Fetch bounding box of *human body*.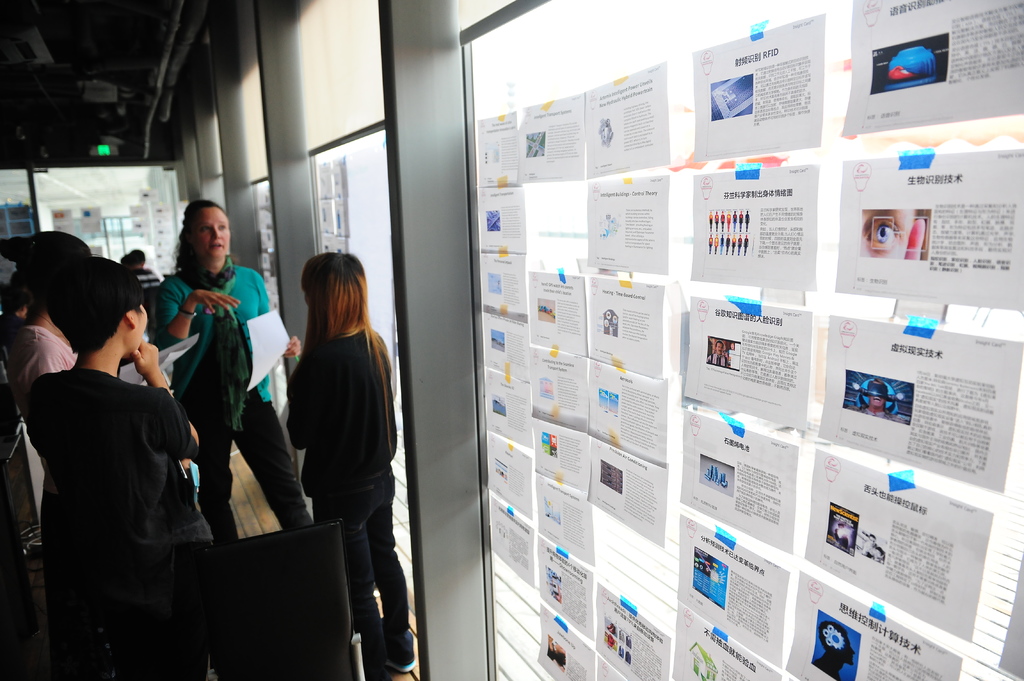
Bbox: locate(18, 247, 239, 666).
